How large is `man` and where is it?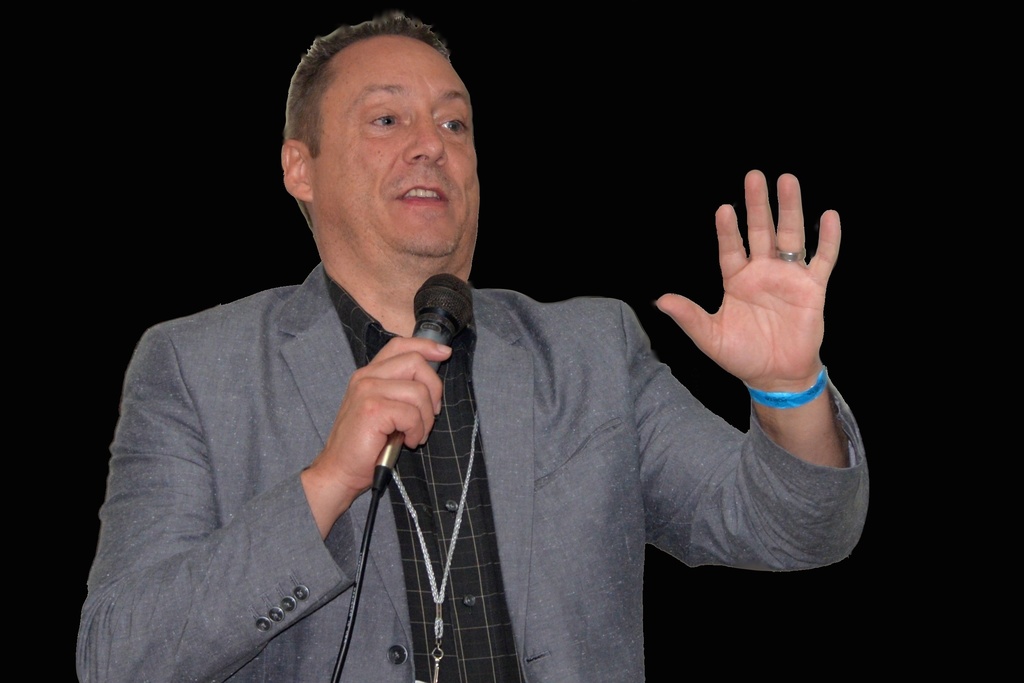
Bounding box: 75/15/869/682.
